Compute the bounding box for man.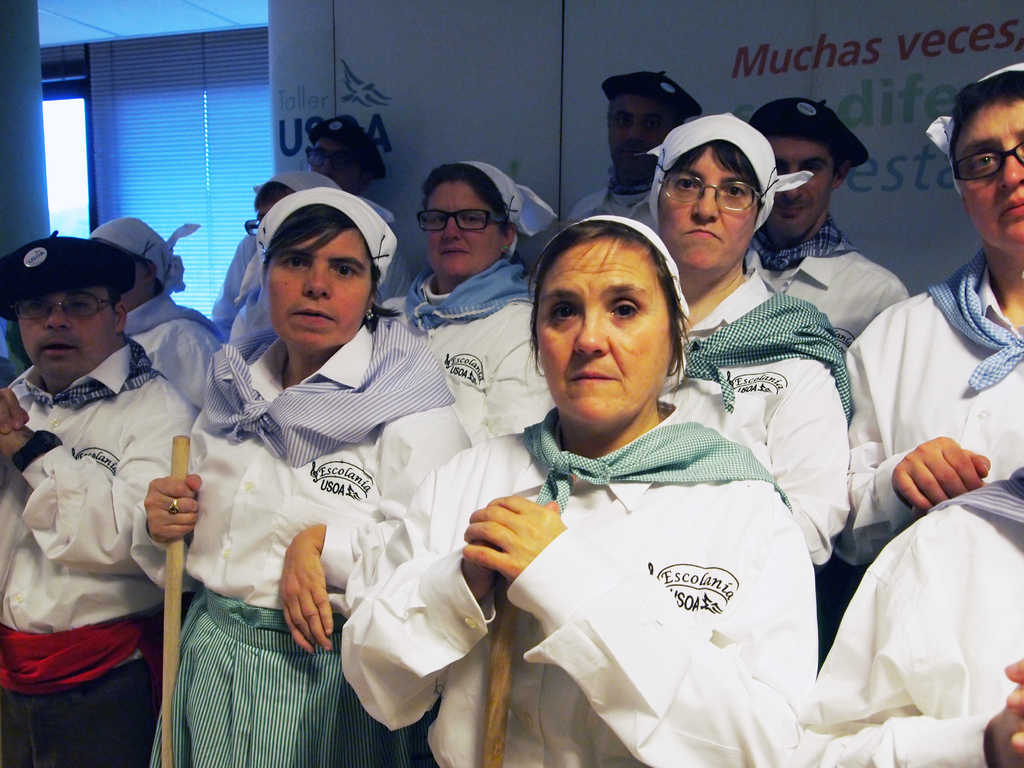
BBox(1, 207, 208, 762).
